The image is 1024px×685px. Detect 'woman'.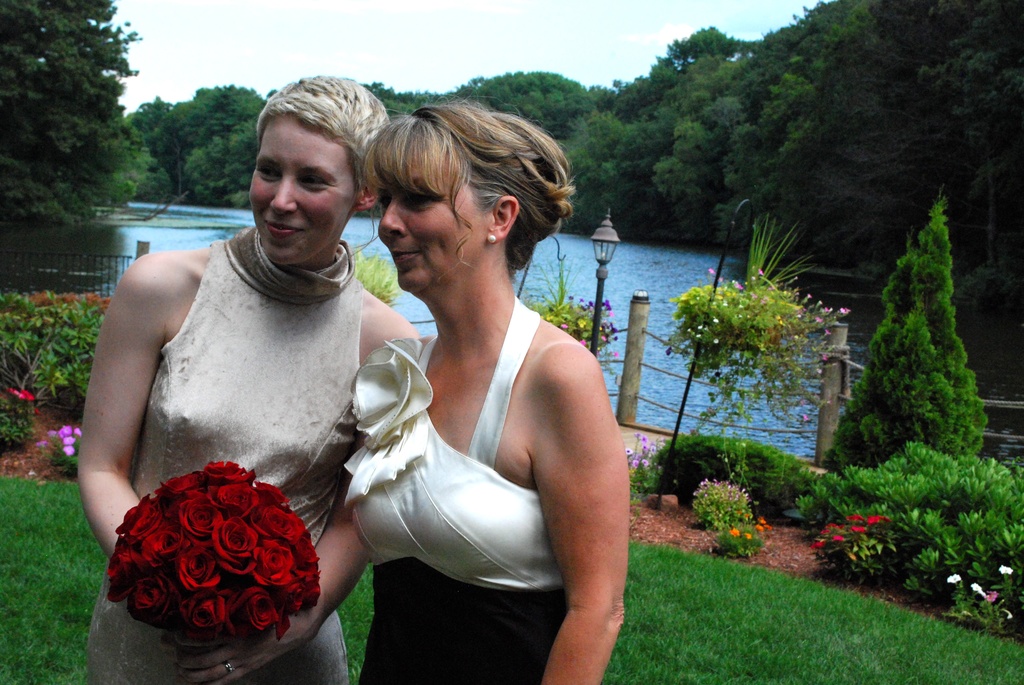
Detection: [left=282, top=77, right=646, bottom=684].
